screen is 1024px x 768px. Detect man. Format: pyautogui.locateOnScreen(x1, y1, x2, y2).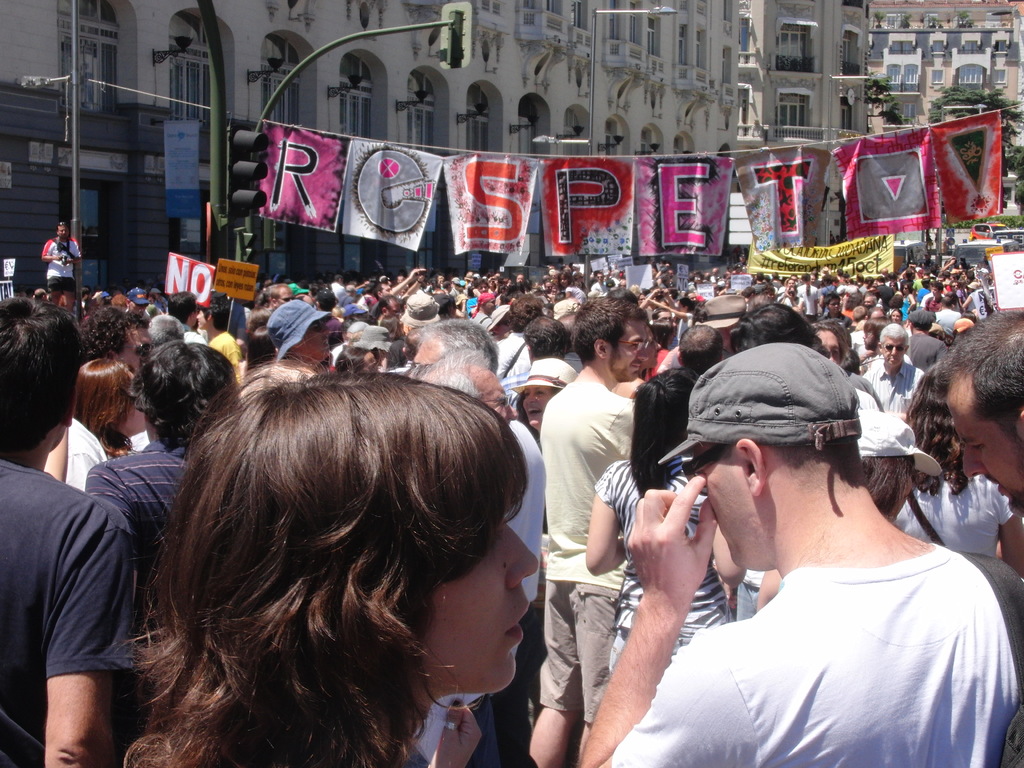
pyautogui.locateOnScreen(268, 296, 332, 364).
